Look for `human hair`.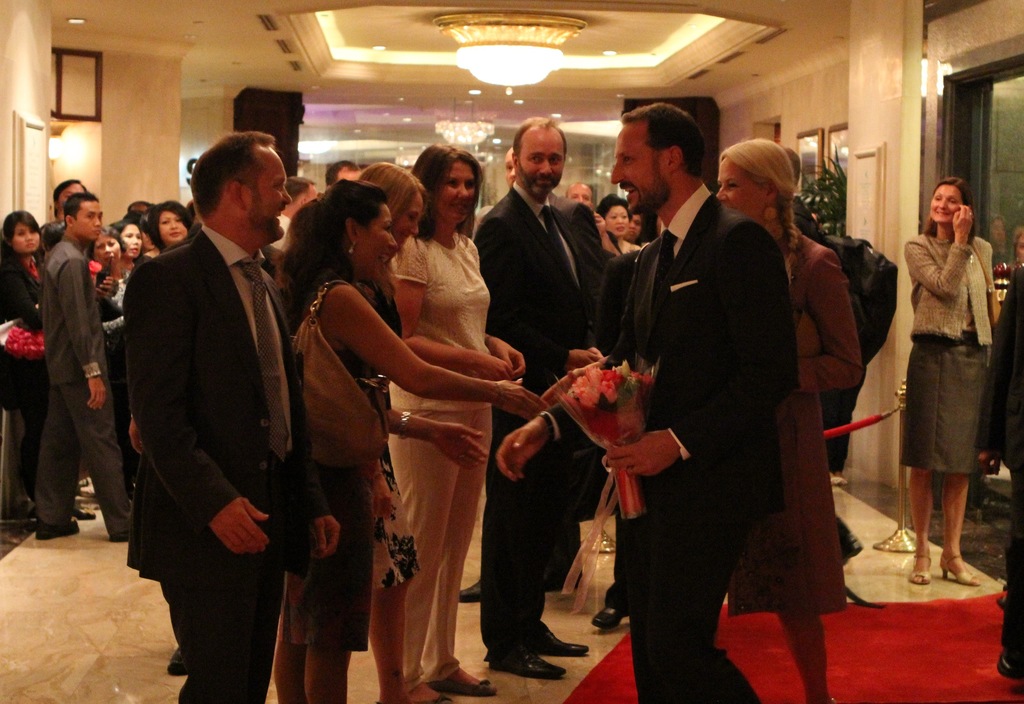
Found: crop(618, 99, 708, 178).
